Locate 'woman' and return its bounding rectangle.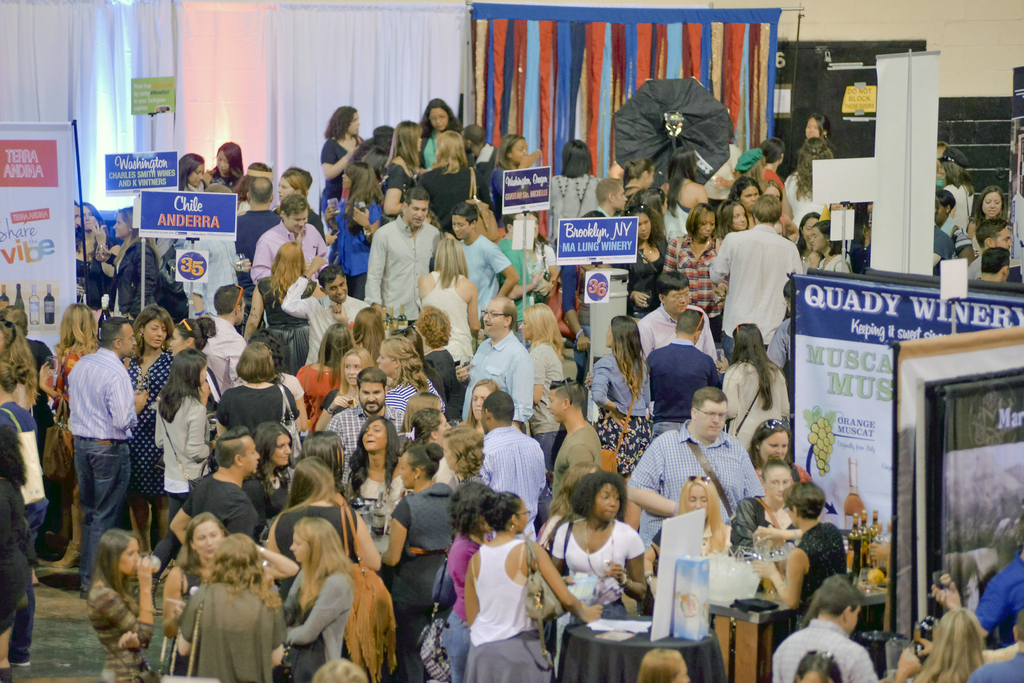
crop(712, 324, 792, 474).
